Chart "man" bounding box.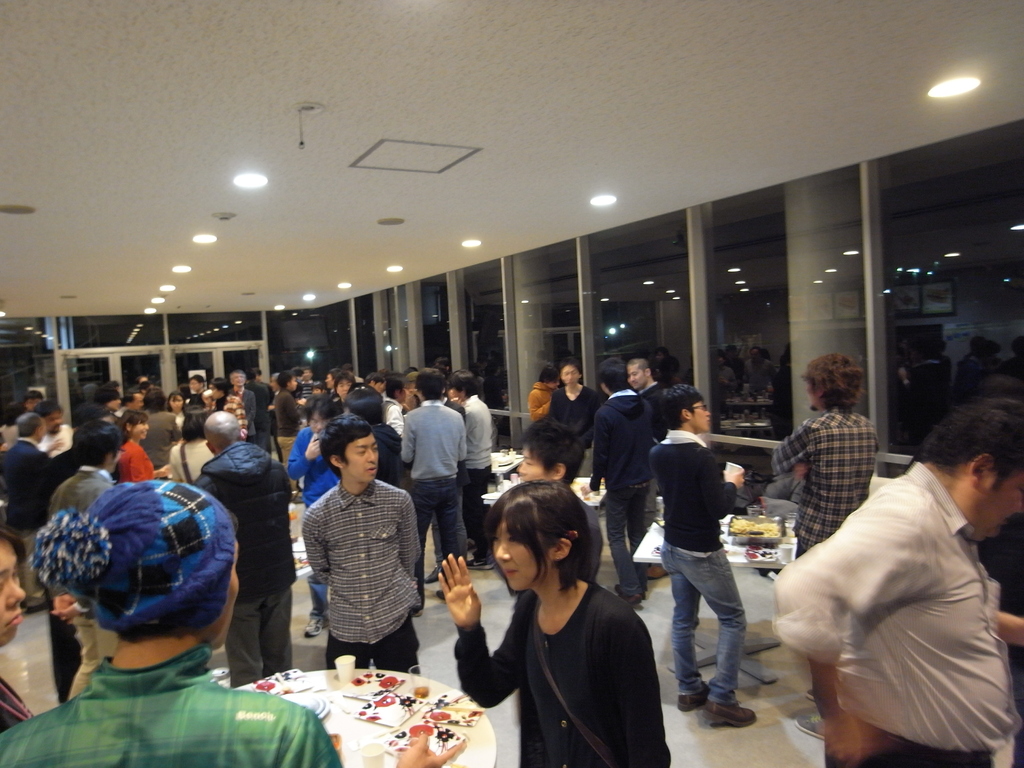
Charted: {"left": 230, "top": 363, "right": 260, "bottom": 447}.
